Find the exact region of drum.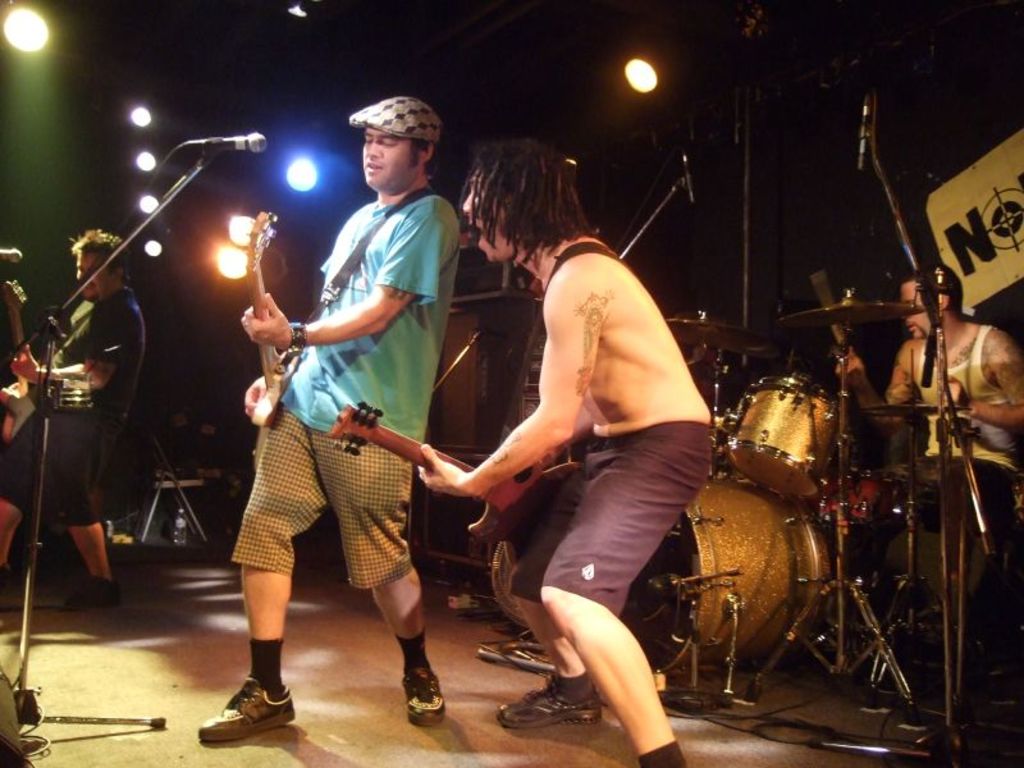
Exact region: 728/376/844/499.
